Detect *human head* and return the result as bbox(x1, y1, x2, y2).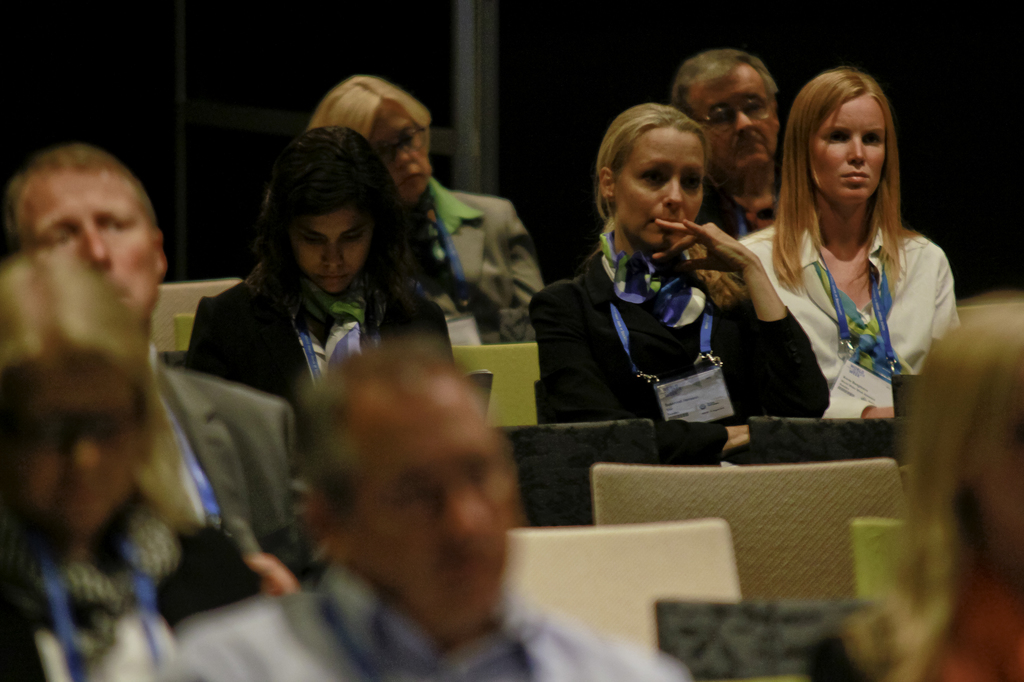
bbox(902, 297, 1023, 596).
